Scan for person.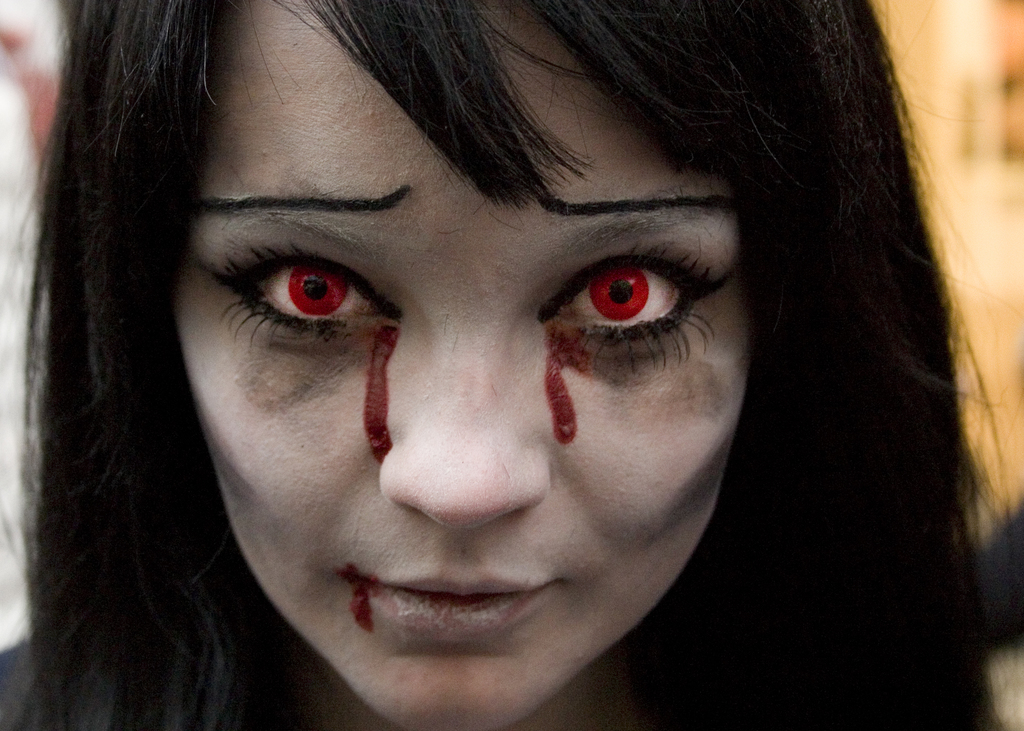
Scan result: BBox(33, 0, 979, 730).
